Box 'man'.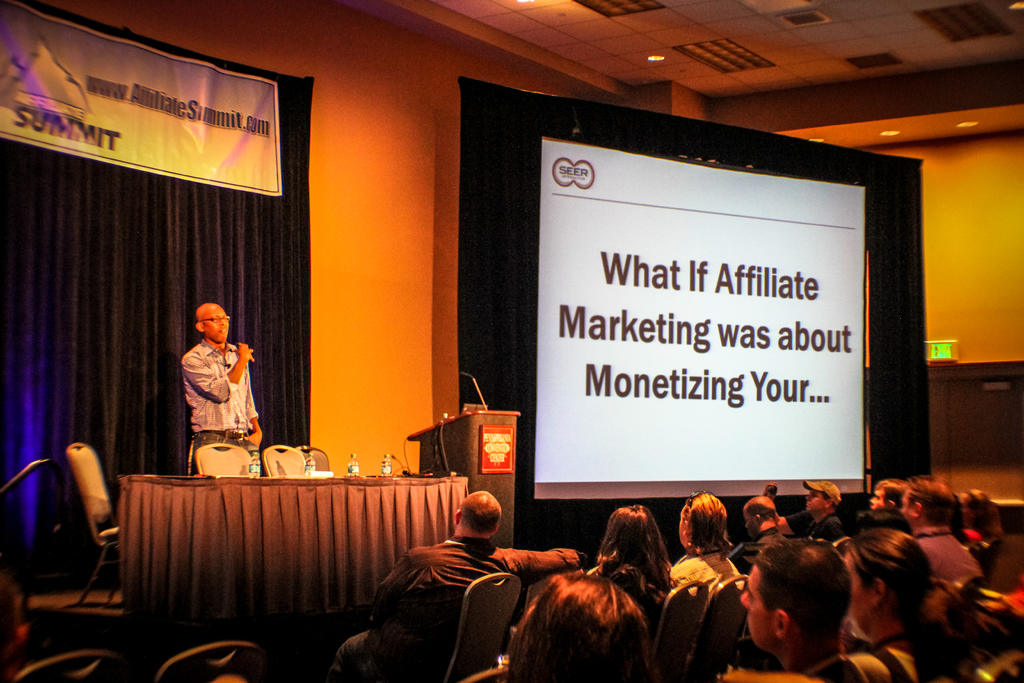
737/497/791/573.
